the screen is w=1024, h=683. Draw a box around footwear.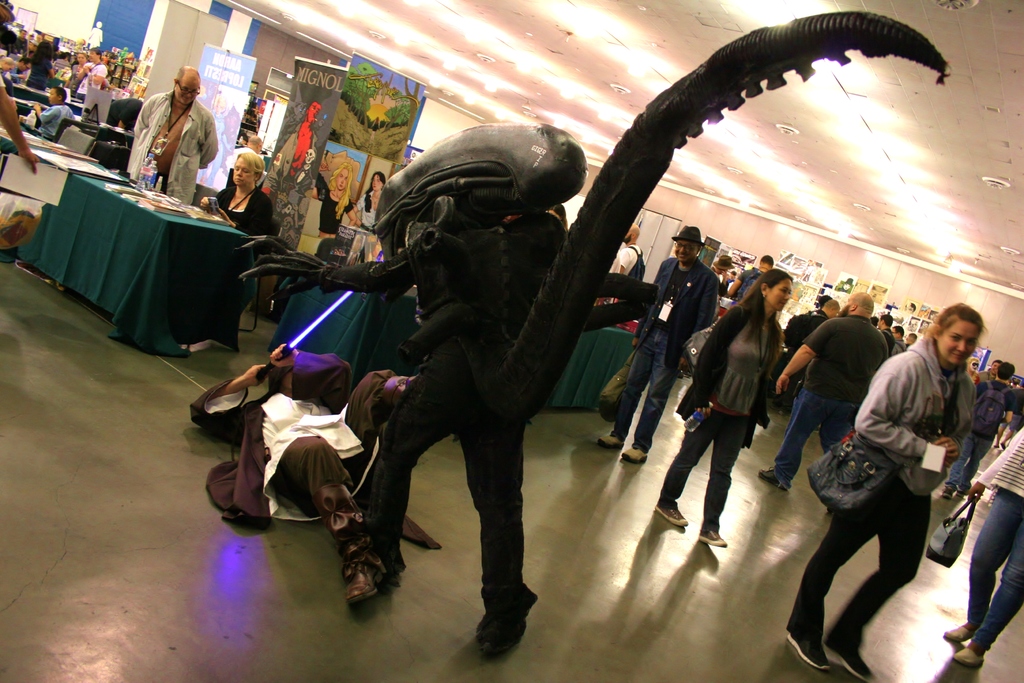
[658, 495, 685, 529].
